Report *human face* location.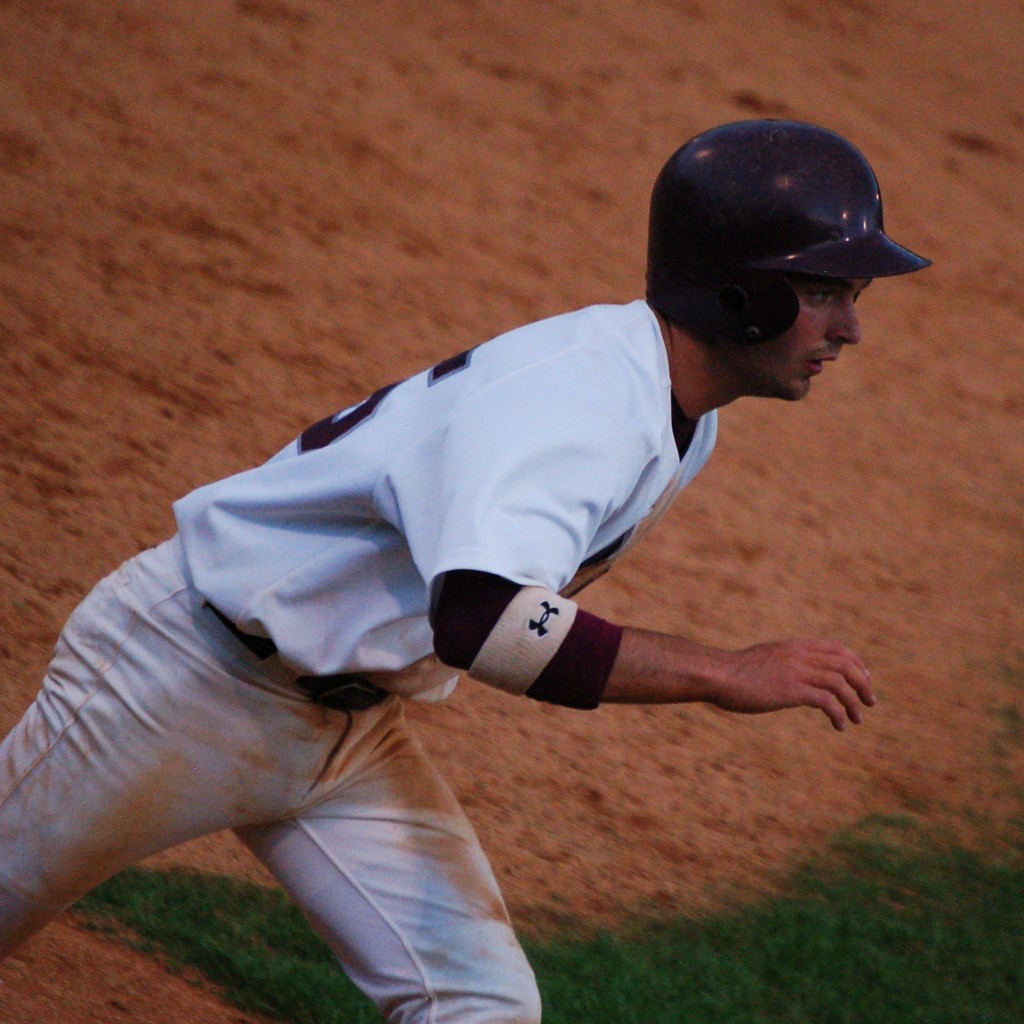
Report: 769 274 860 403.
